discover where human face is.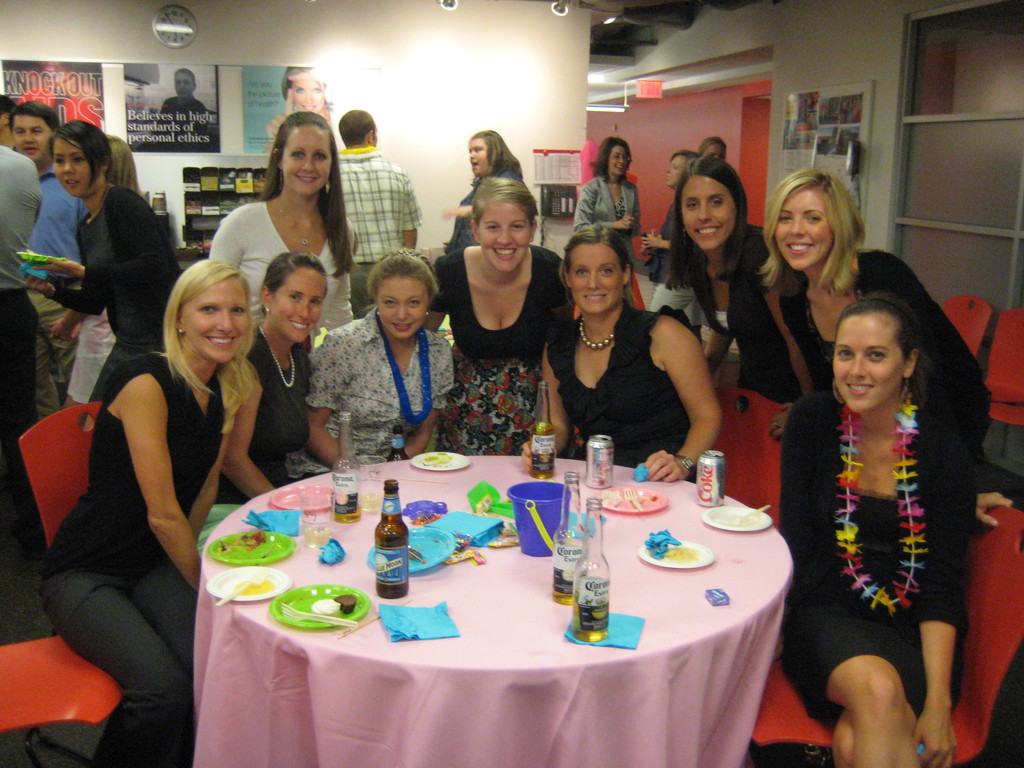
Discovered at {"left": 374, "top": 269, "right": 428, "bottom": 337}.
